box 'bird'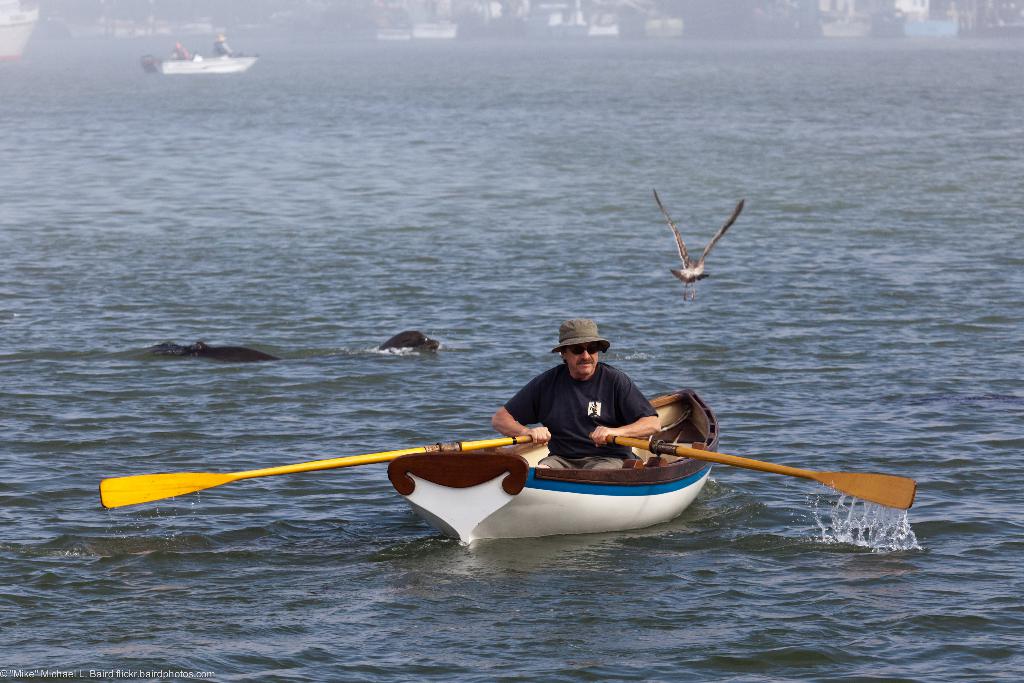
left=371, top=329, right=442, bottom=350
